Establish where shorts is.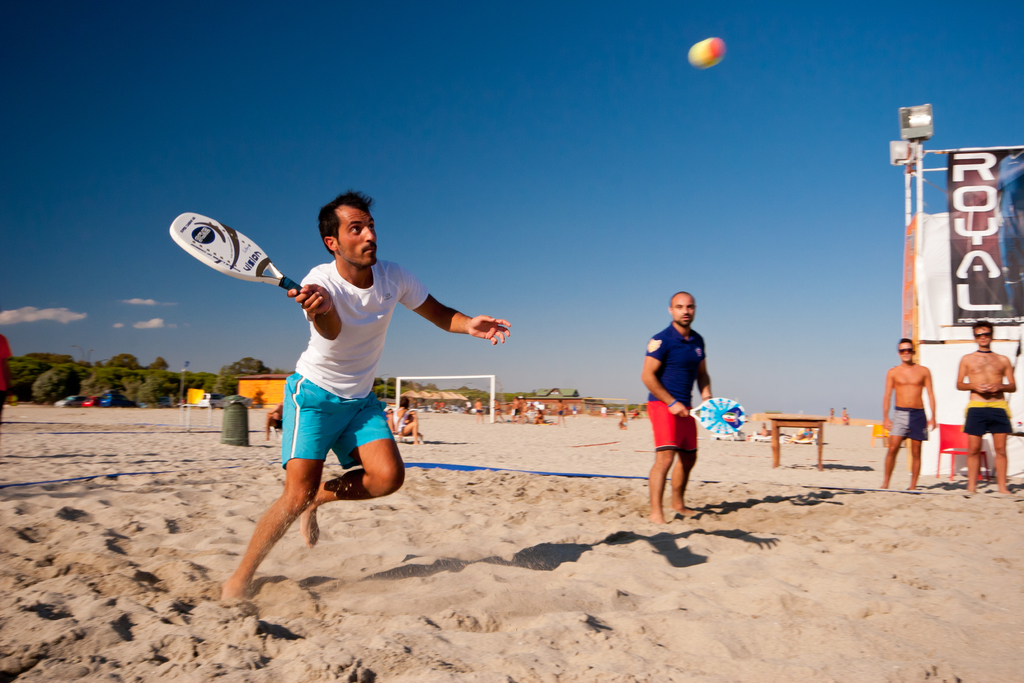
Established at locate(964, 403, 1014, 440).
